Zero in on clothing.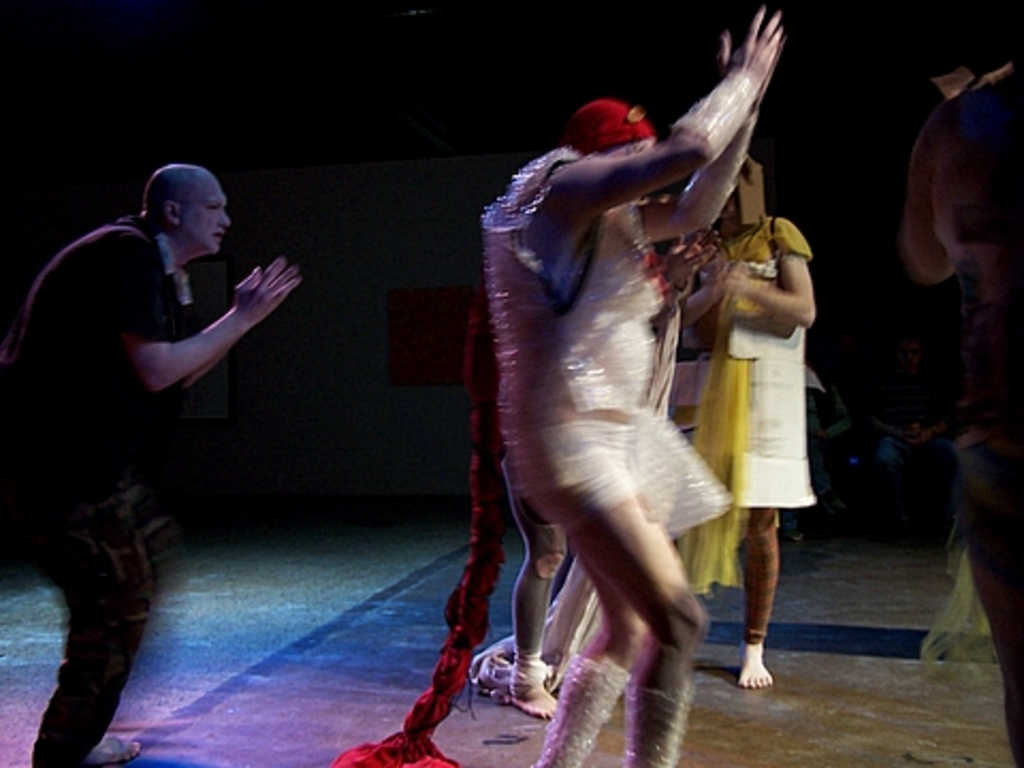
Zeroed in: bbox=[17, 218, 198, 766].
